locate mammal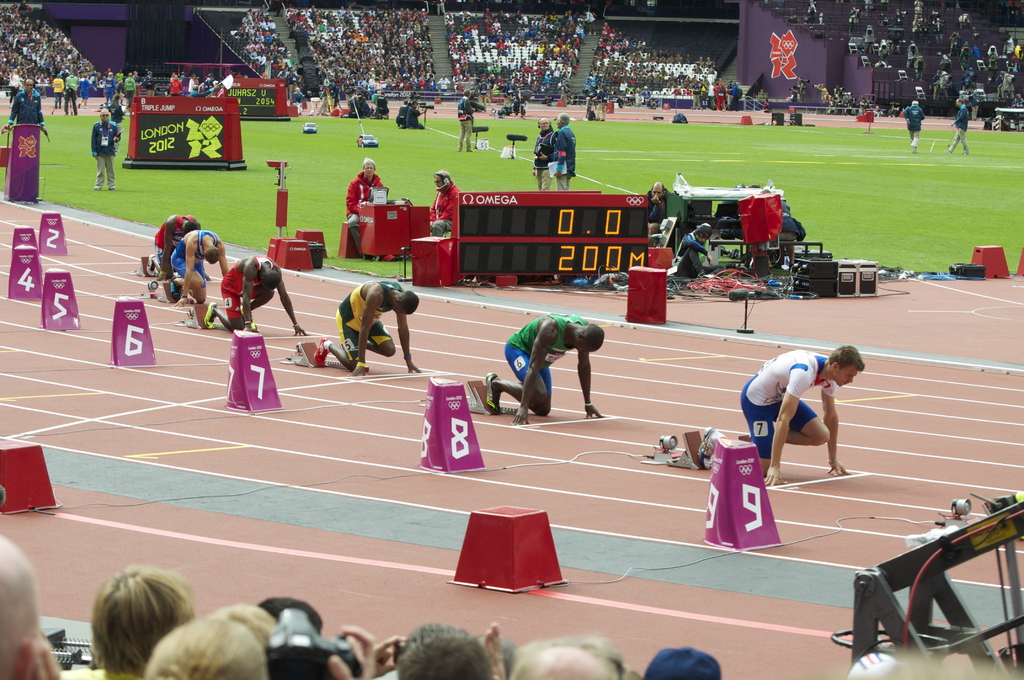
x1=940, y1=53, x2=950, y2=72
